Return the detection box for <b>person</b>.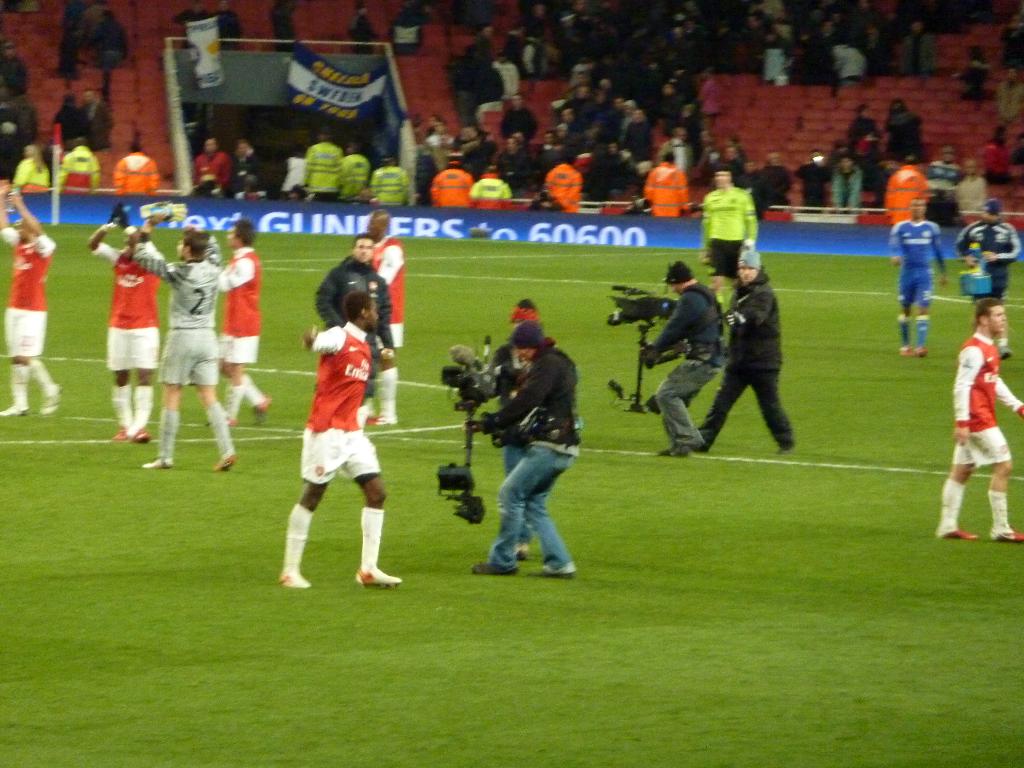
131:218:241:474.
